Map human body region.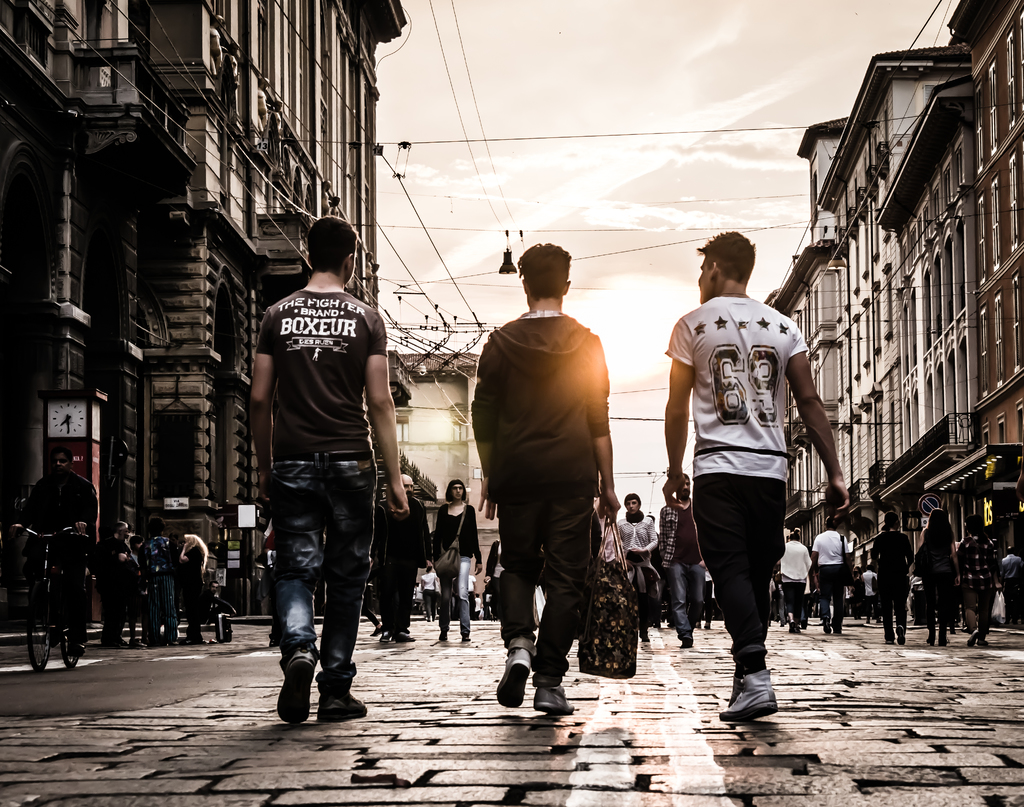
Mapped to (left=959, top=534, right=1001, bottom=648).
